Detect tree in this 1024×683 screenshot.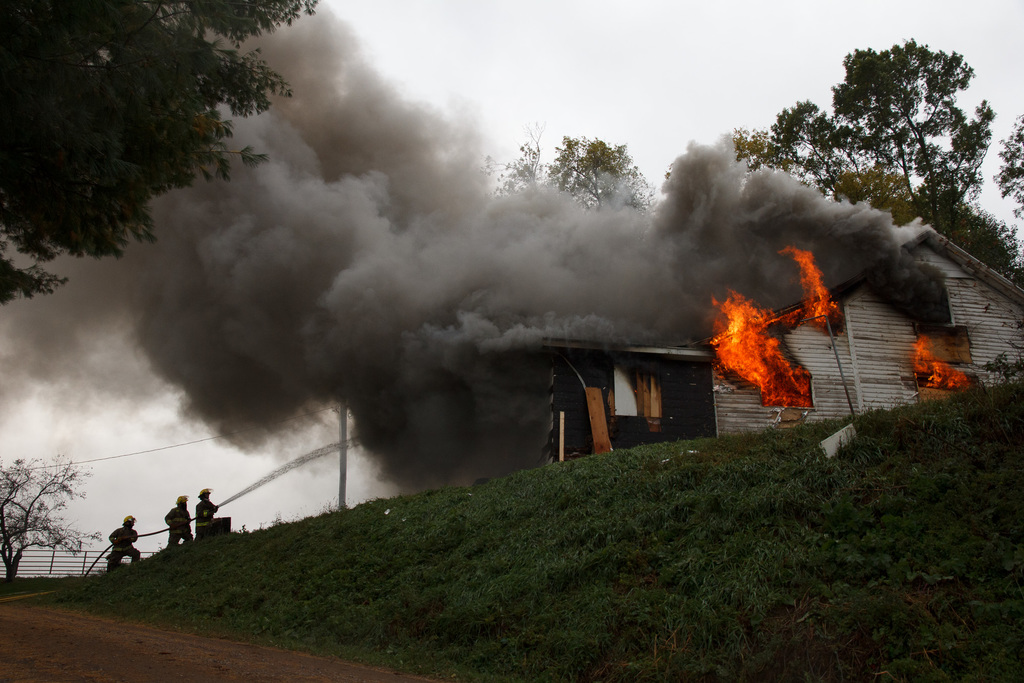
Detection: <box>0,0,319,302</box>.
